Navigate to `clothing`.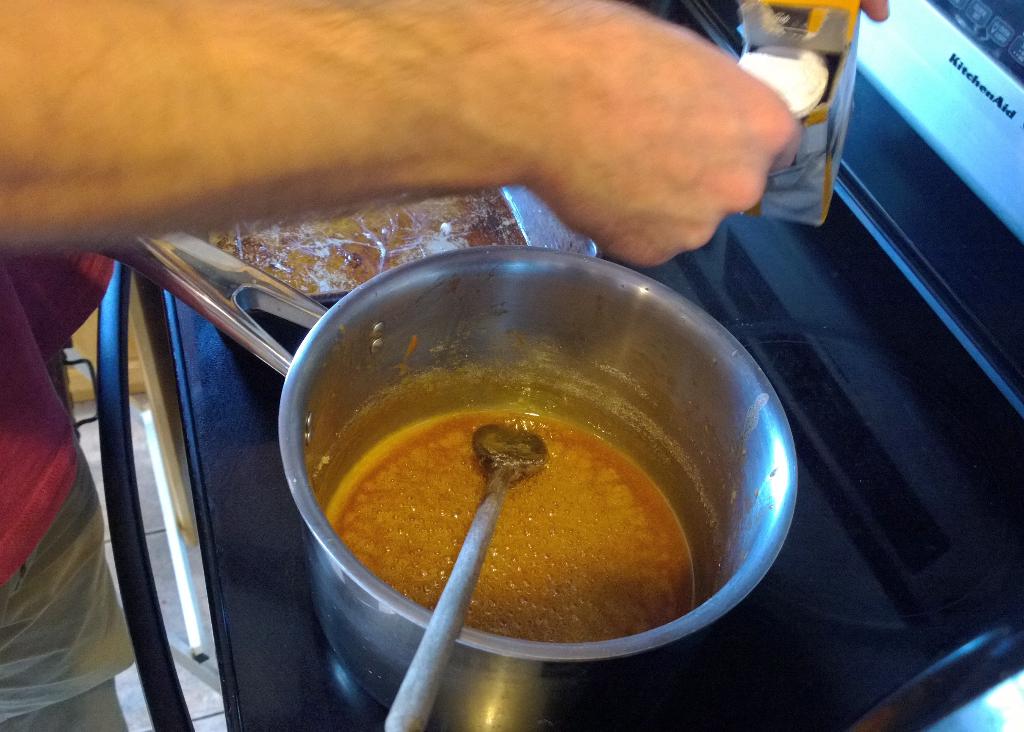
Navigation target: 0/258/136/724.
